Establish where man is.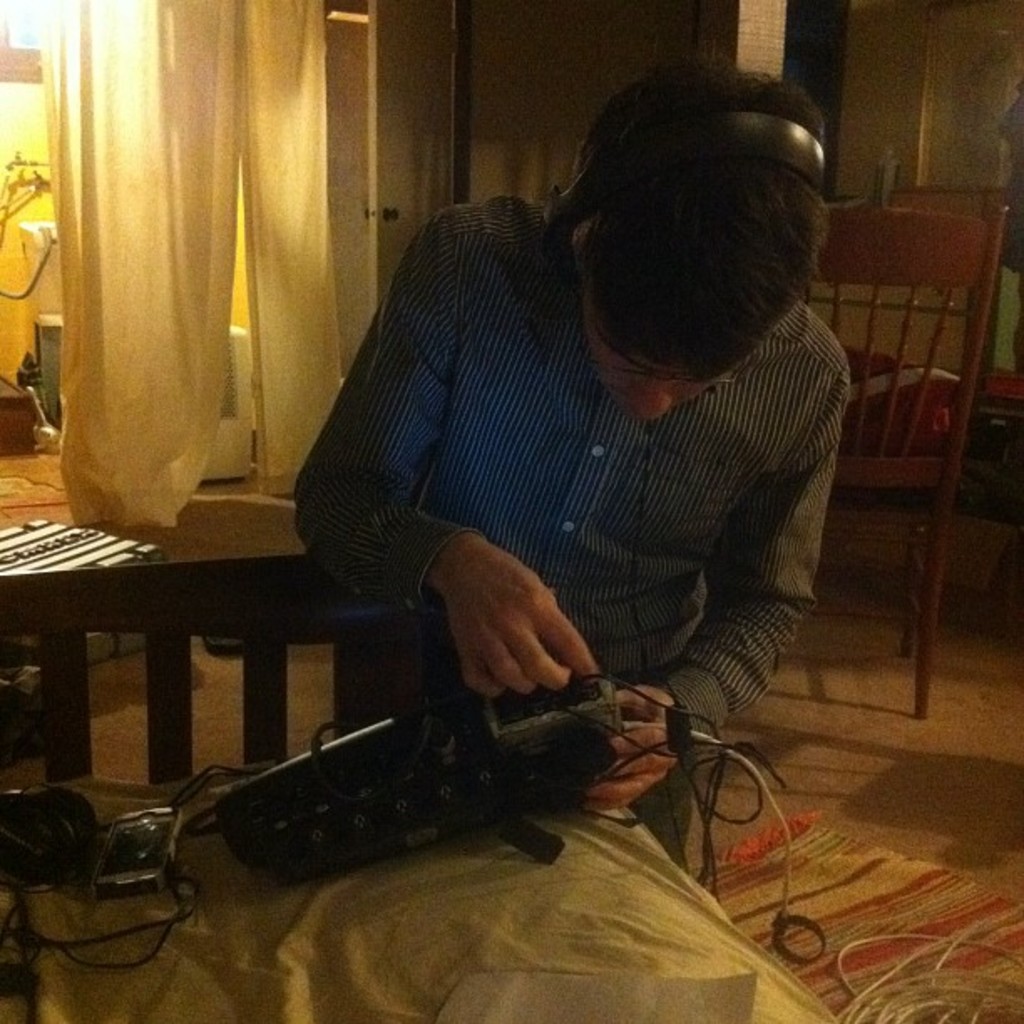
Established at [224,82,907,850].
